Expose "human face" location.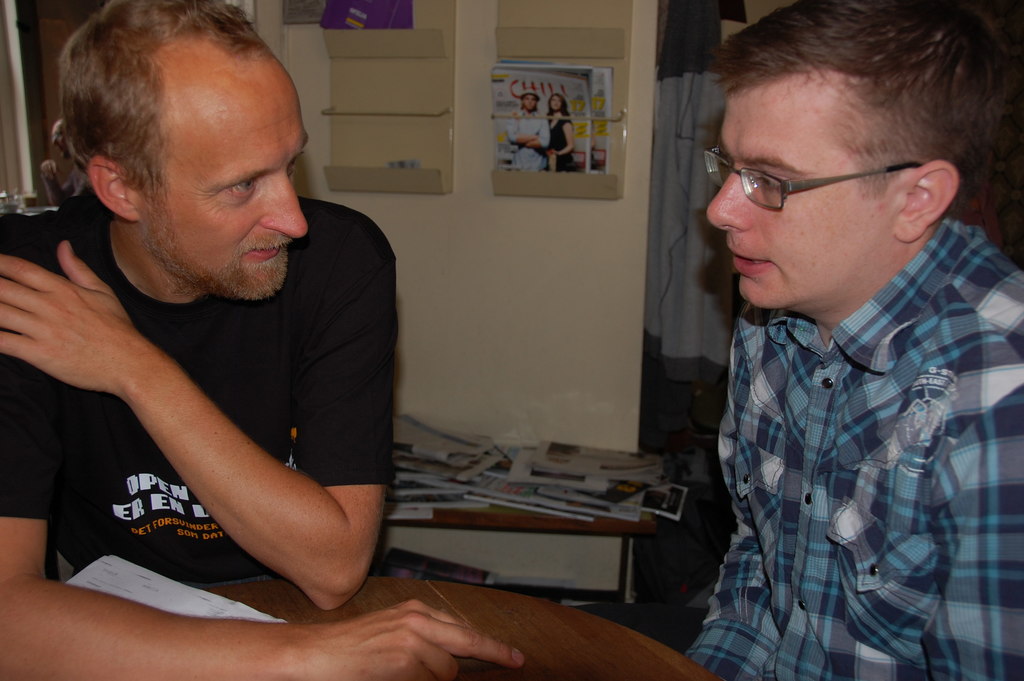
Exposed at [703, 83, 892, 306].
